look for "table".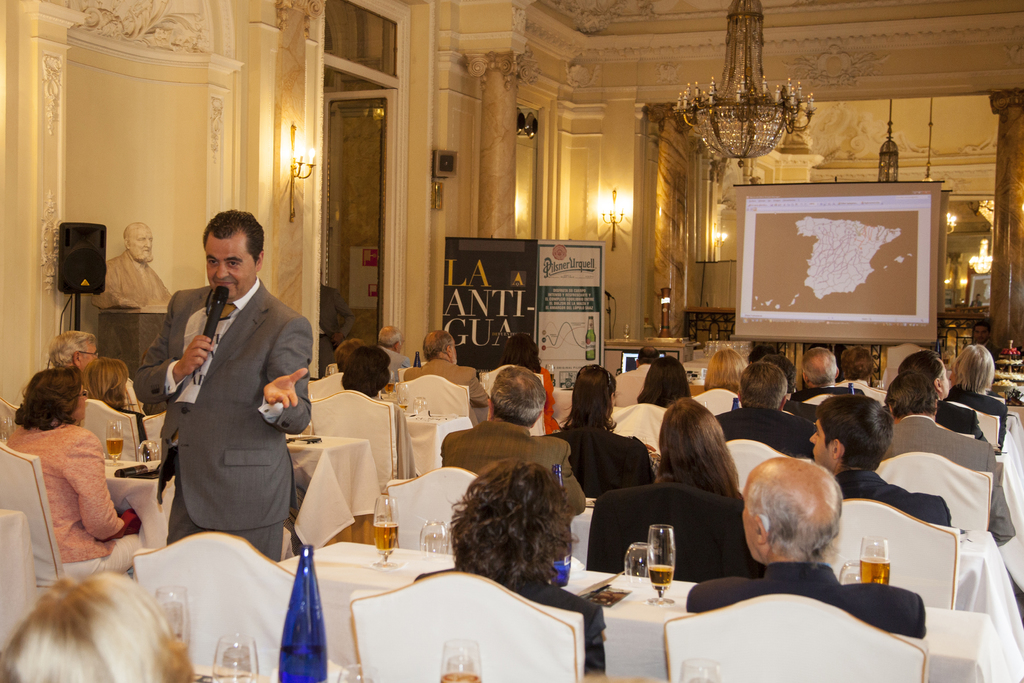
Found: {"left": 275, "top": 541, "right": 1023, "bottom": 682}.
